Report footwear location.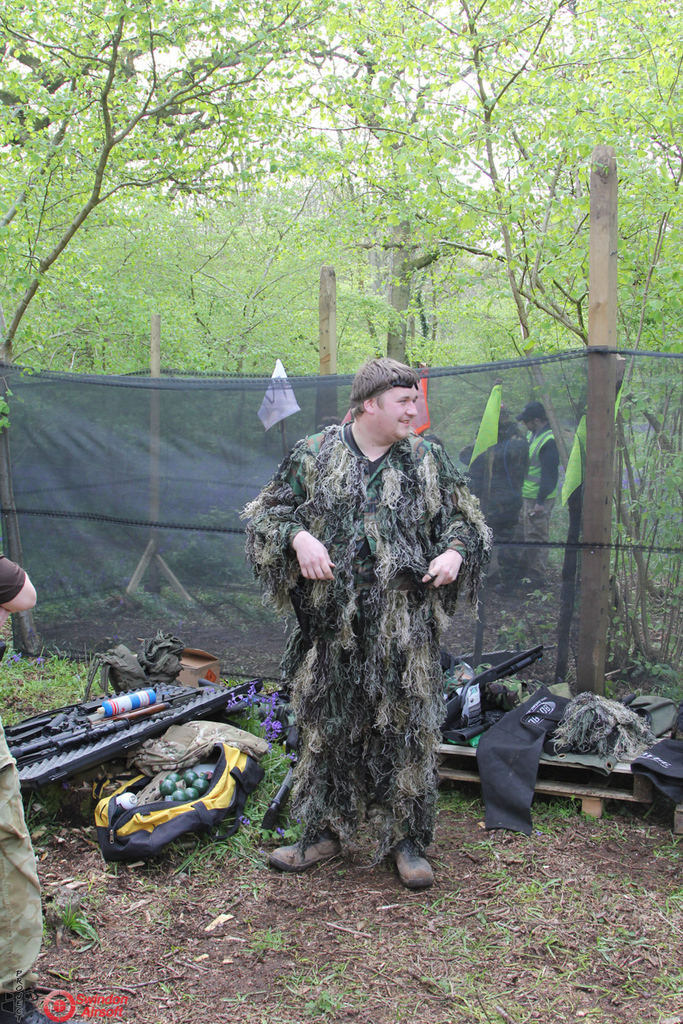
Report: detection(0, 978, 70, 1023).
